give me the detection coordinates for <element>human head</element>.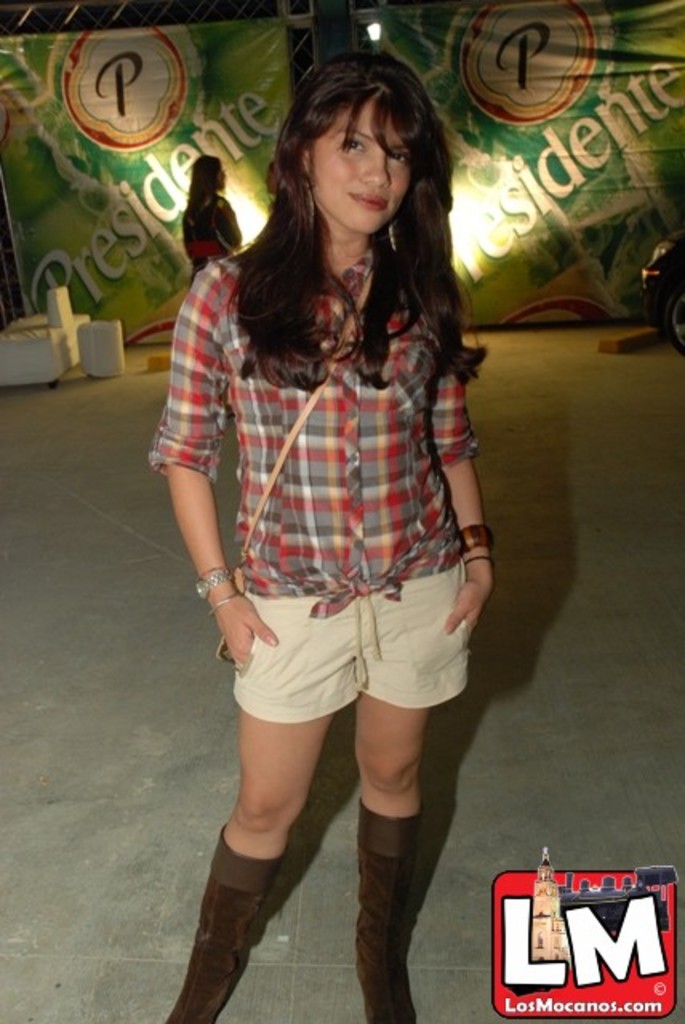
<box>278,53,450,232</box>.
